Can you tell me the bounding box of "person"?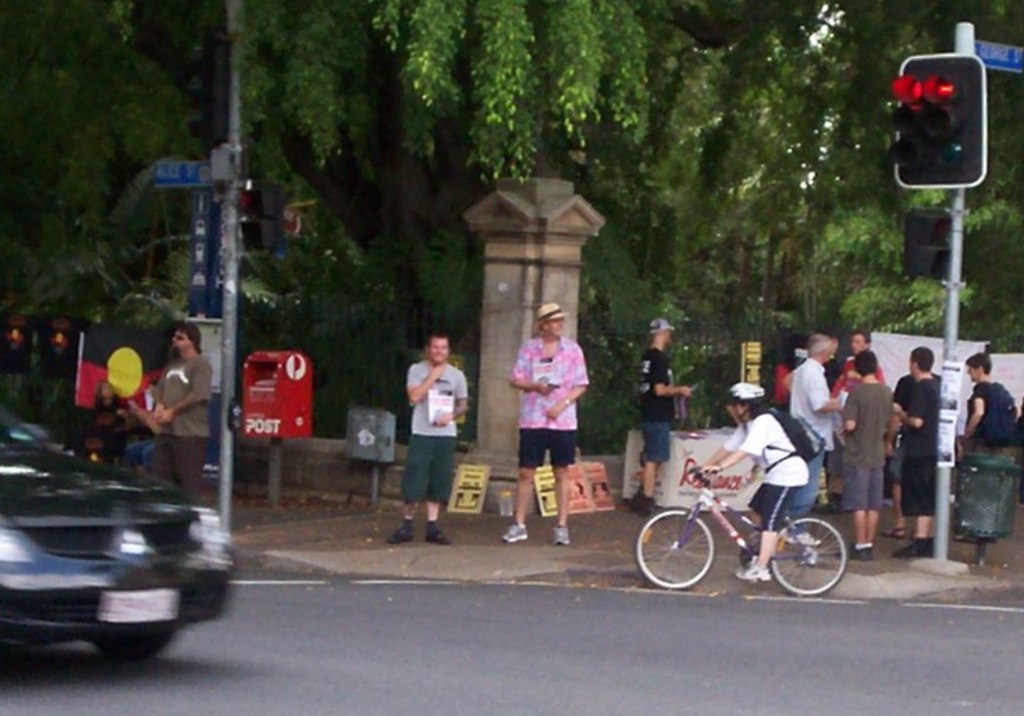
select_region(828, 333, 884, 506).
